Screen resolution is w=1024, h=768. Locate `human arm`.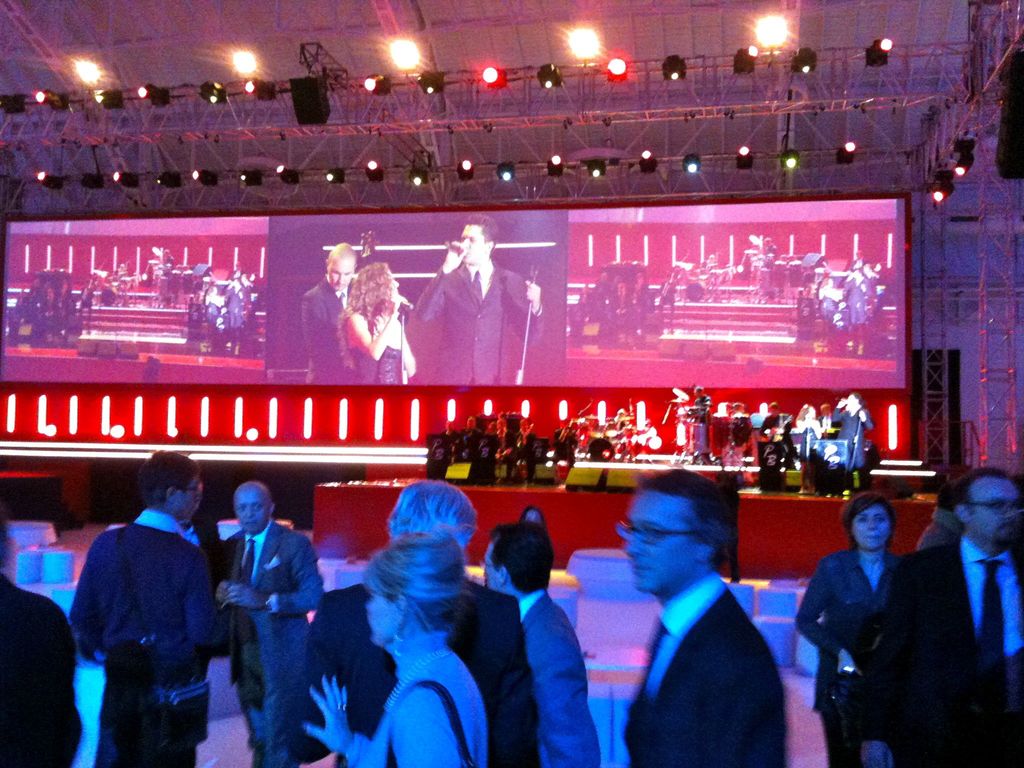
rect(304, 678, 373, 763).
